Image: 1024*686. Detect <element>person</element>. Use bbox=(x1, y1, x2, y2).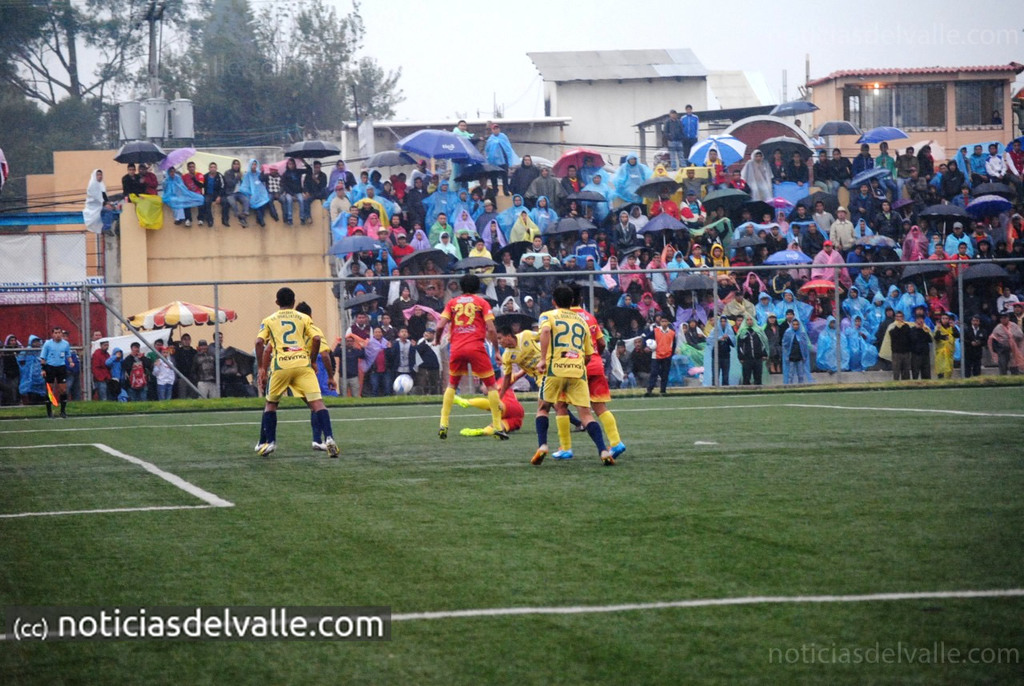
bbox=(528, 295, 618, 469).
